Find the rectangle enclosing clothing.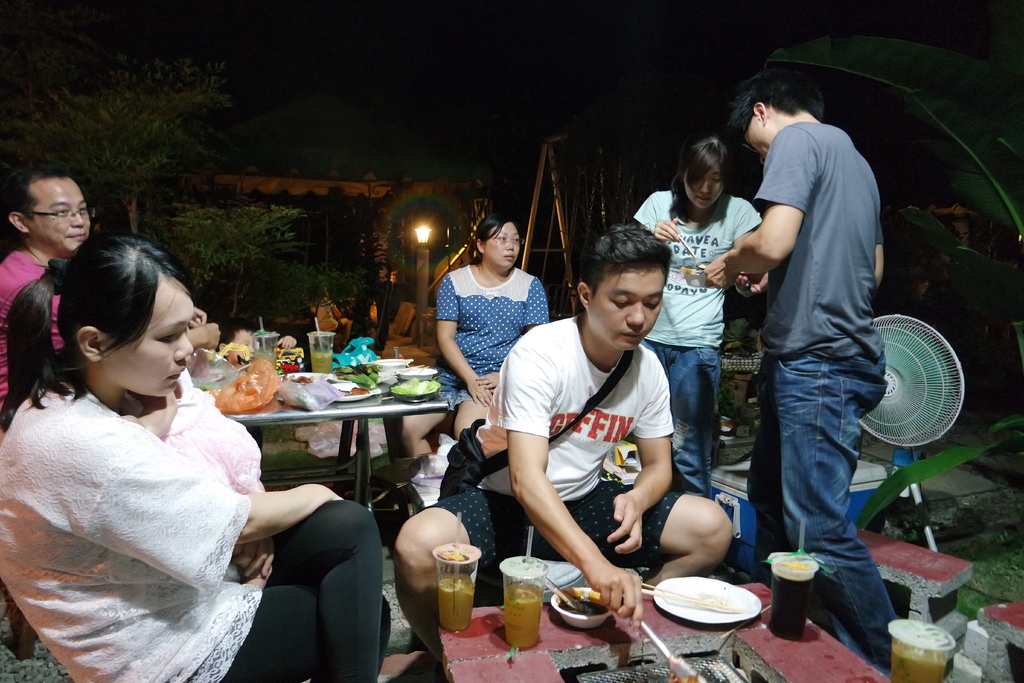
bbox=(0, 242, 65, 428).
